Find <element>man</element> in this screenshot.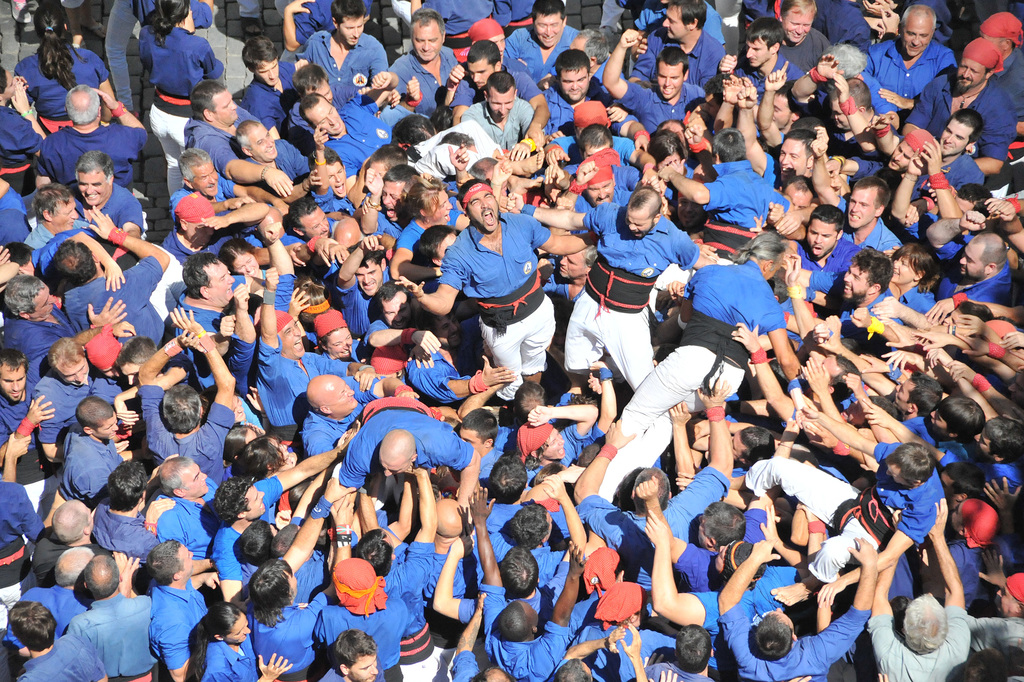
The bounding box for <element>man</element> is bbox=(54, 147, 147, 247).
